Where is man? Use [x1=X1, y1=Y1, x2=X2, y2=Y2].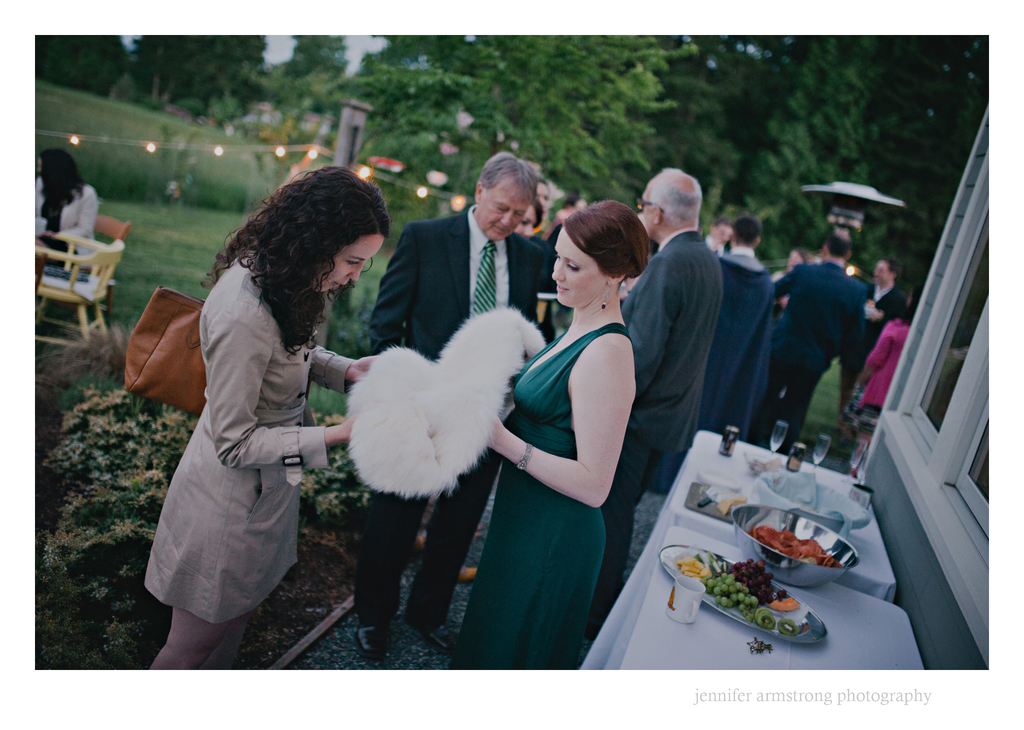
[x1=365, y1=152, x2=555, y2=652].
